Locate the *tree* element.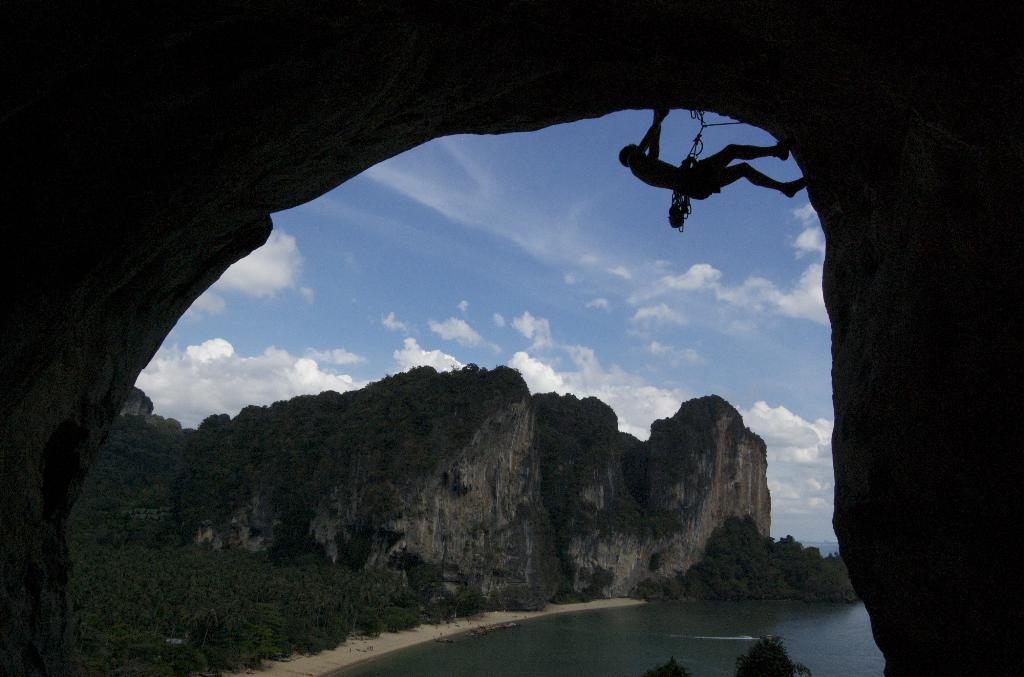
Element bbox: bbox(735, 637, 798, 676).
